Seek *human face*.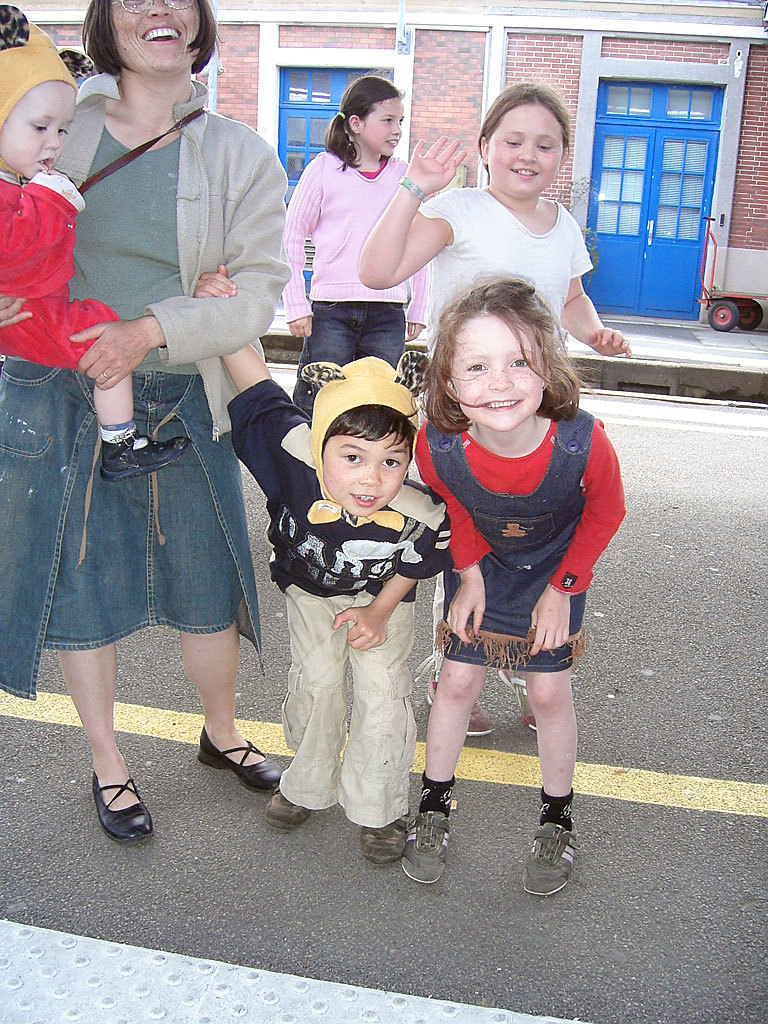
108:0:201:72.
